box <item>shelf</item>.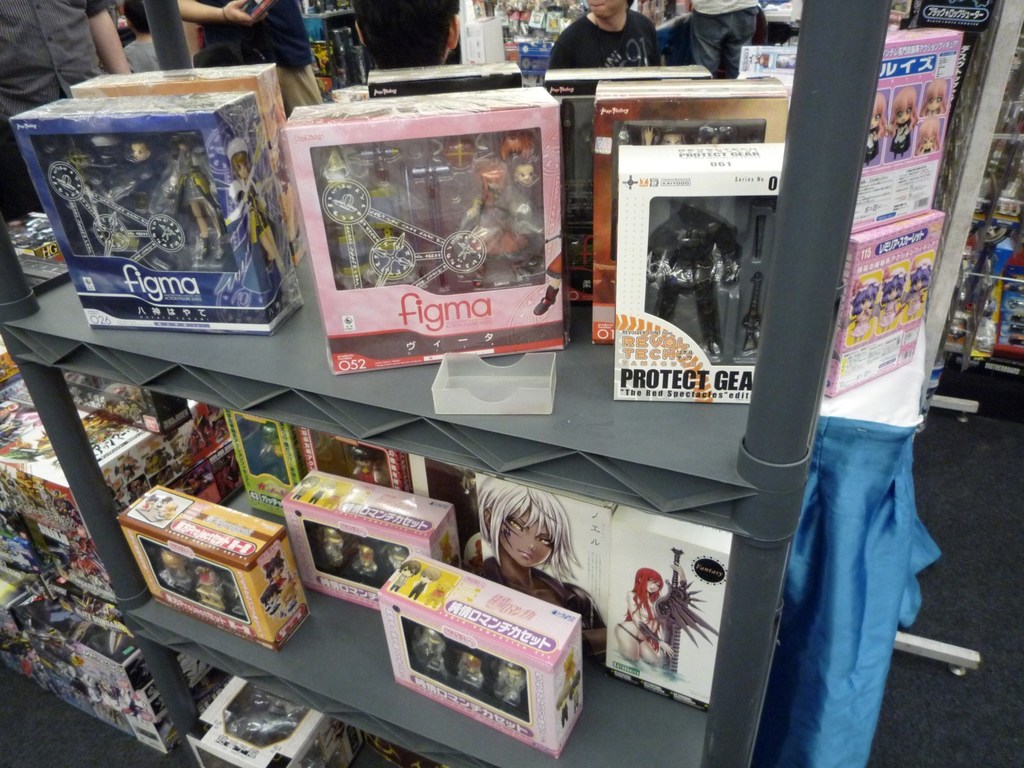
(left=168, top=646, right=440, bottom=767).
